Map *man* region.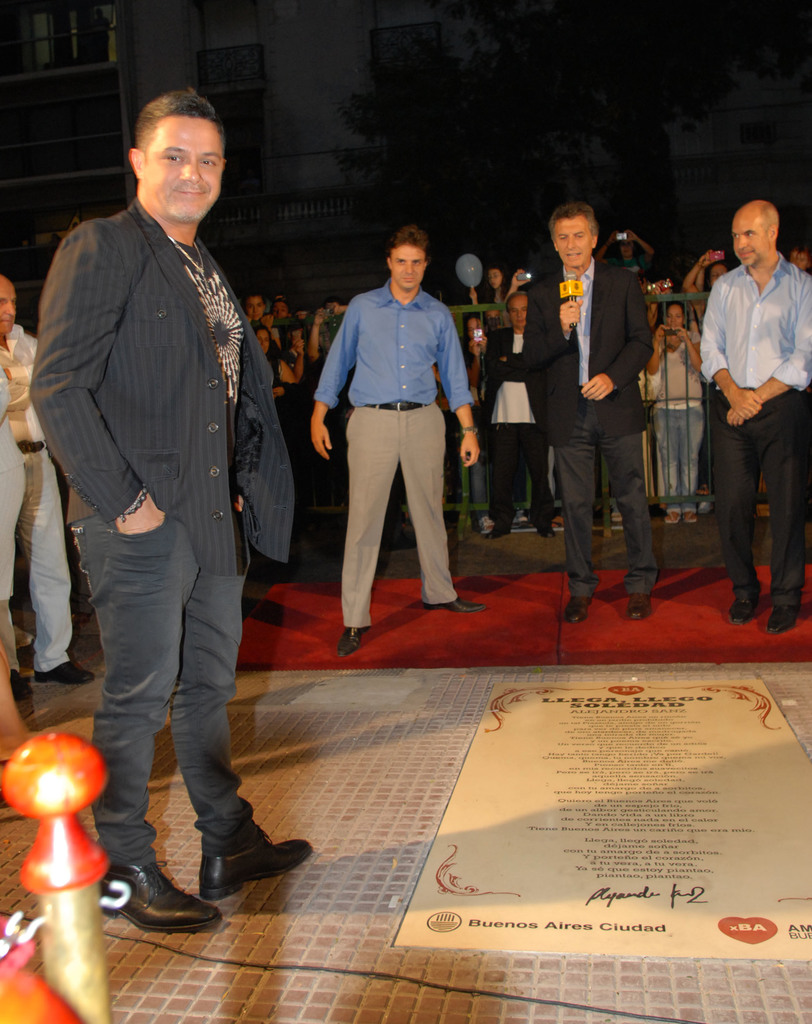
Mapped to region(0, 273, 92, 704).
